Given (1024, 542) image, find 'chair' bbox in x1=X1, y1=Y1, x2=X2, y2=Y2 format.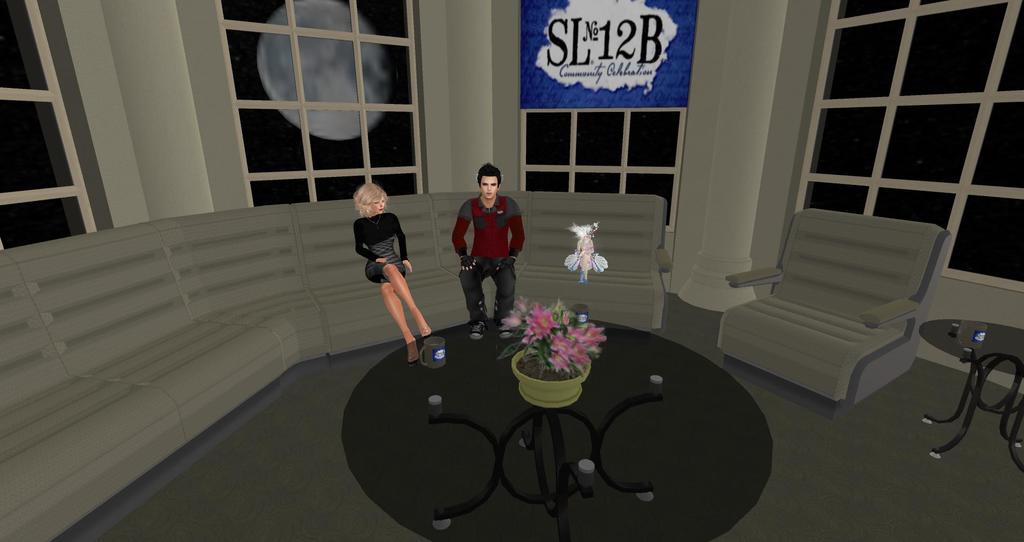
x1=700, y1=189, x2=954, y2=416.
